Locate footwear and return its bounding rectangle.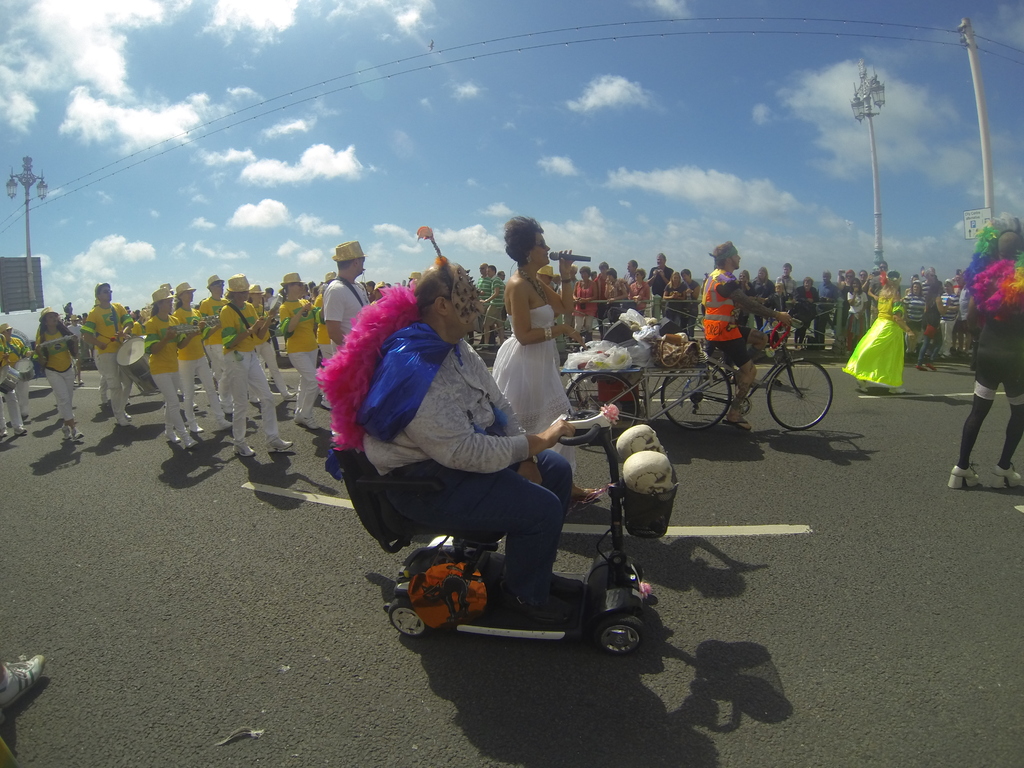
x1=195 y1=383 x2=202 y2=392.
